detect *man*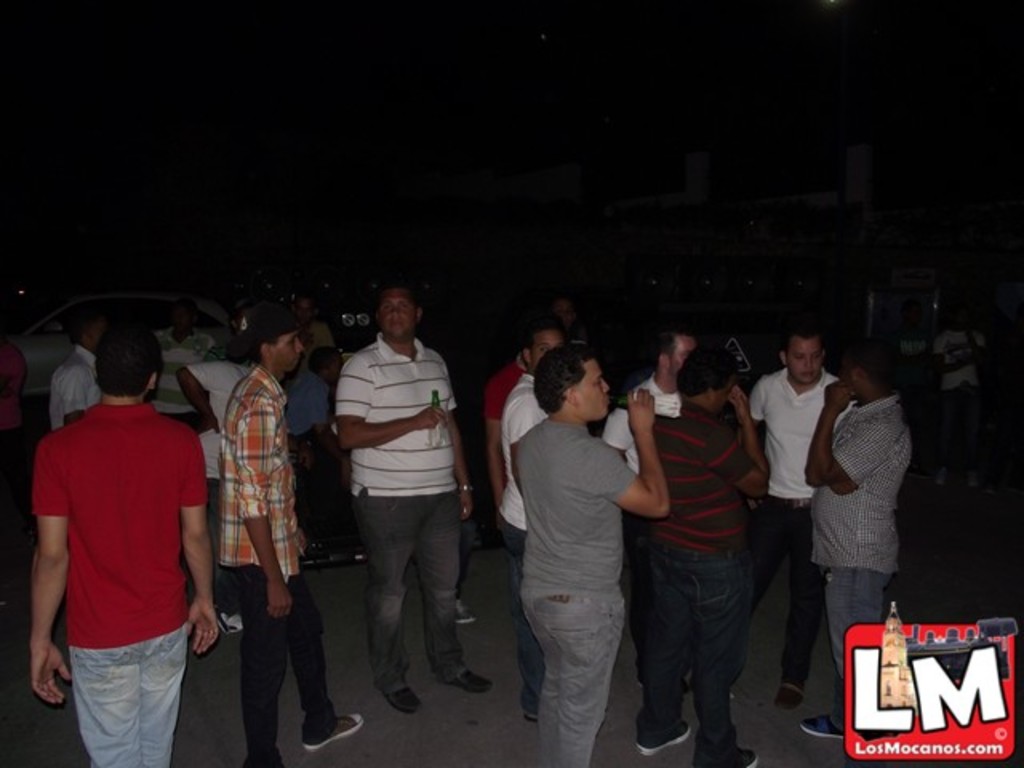
box(747, 325, 856, 714)
